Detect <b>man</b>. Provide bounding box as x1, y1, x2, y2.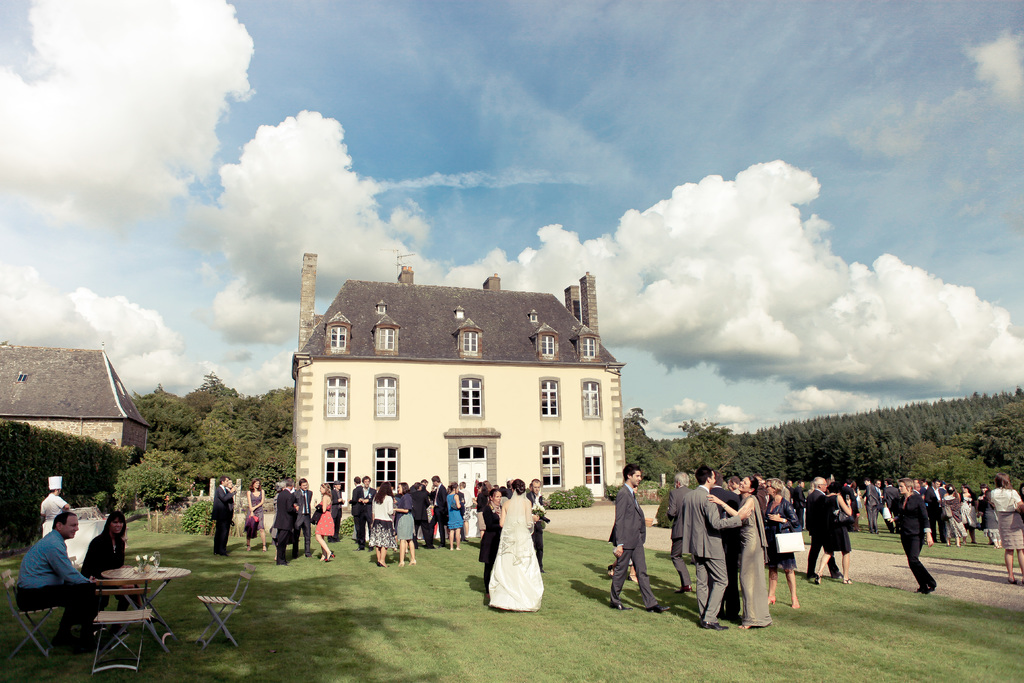
40, 476, 69, 522.
